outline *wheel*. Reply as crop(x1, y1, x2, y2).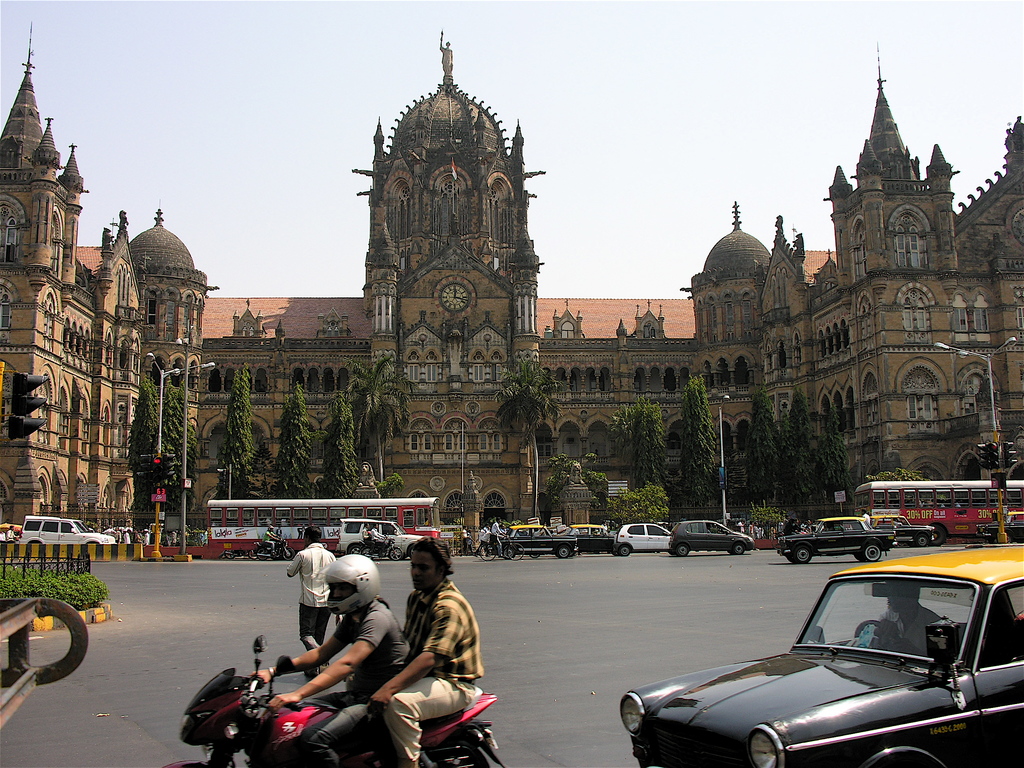
crop(620, 544, 632, 557).
